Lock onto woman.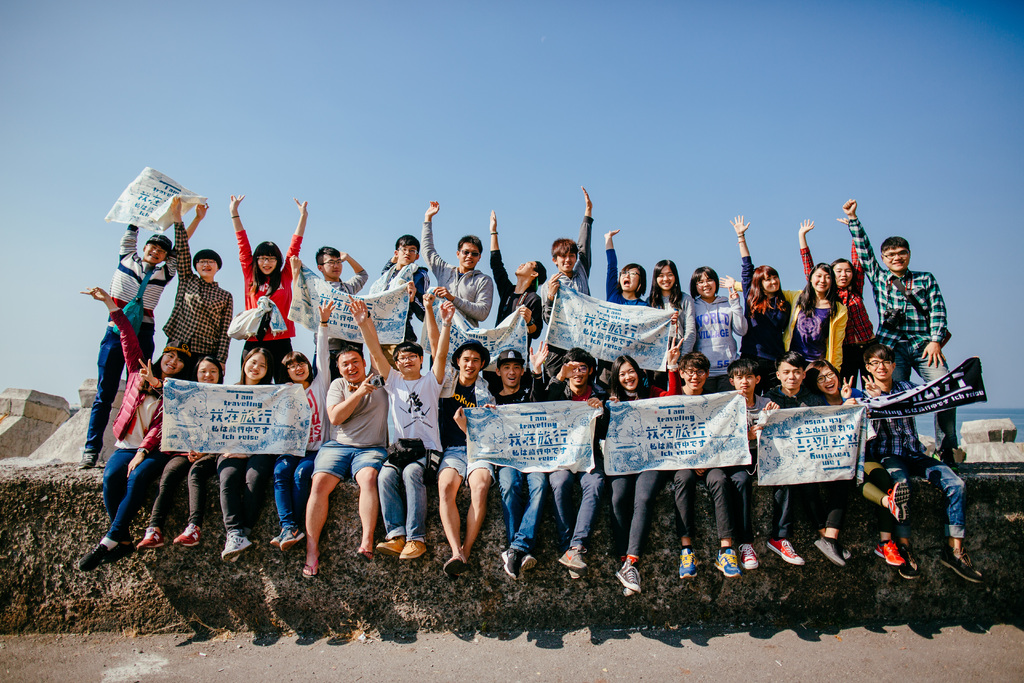
Locked: locate(687, 265, 742, 397).
